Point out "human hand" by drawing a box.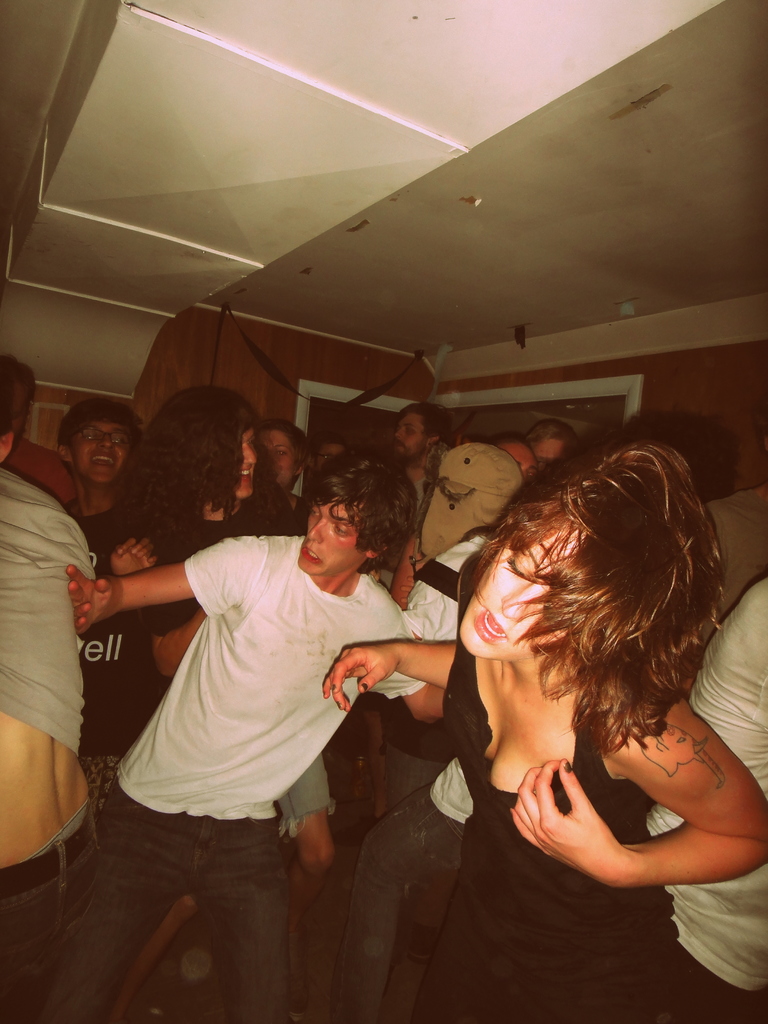
detection(62, 561, 113, 634).
